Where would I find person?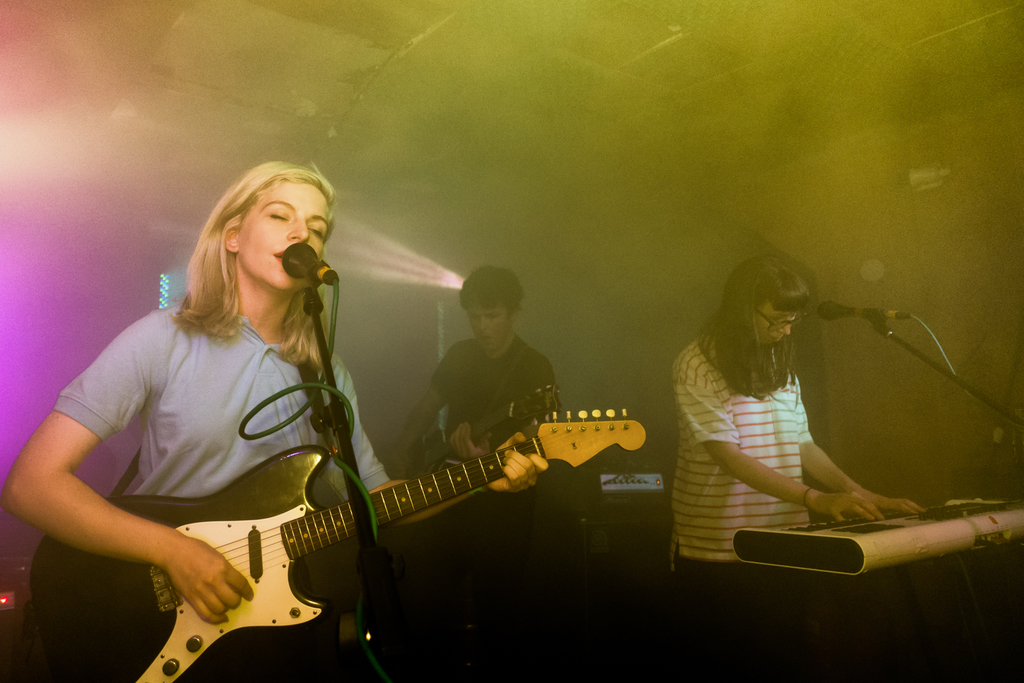
At [x1=397, y1=272, x2=559, y2=528].
